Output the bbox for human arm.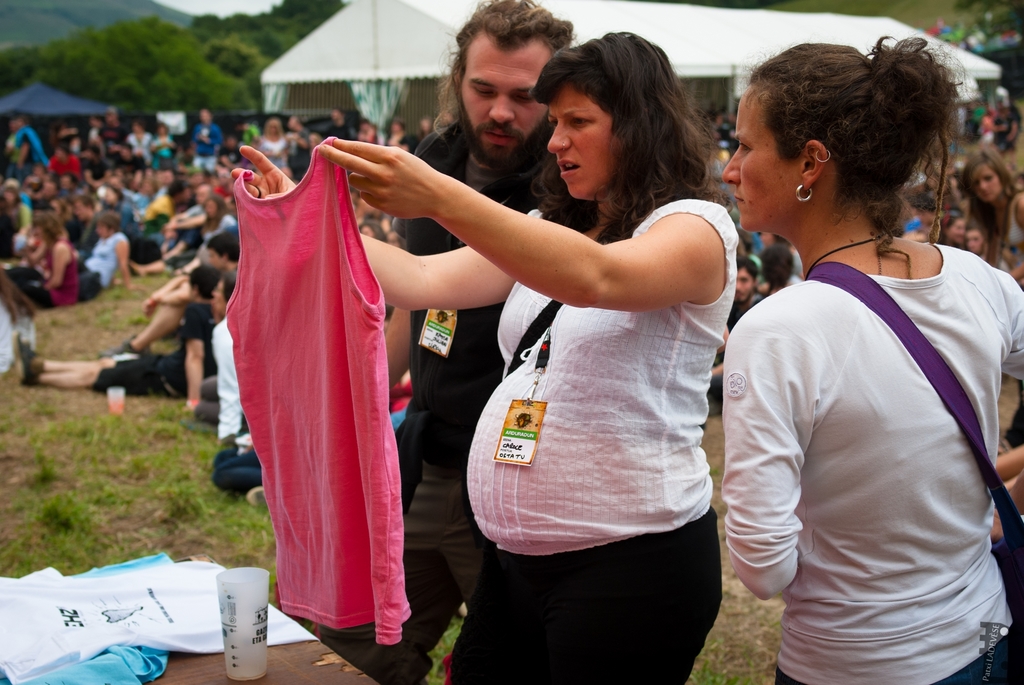
bbox=(991, 264, 1023, 379).
